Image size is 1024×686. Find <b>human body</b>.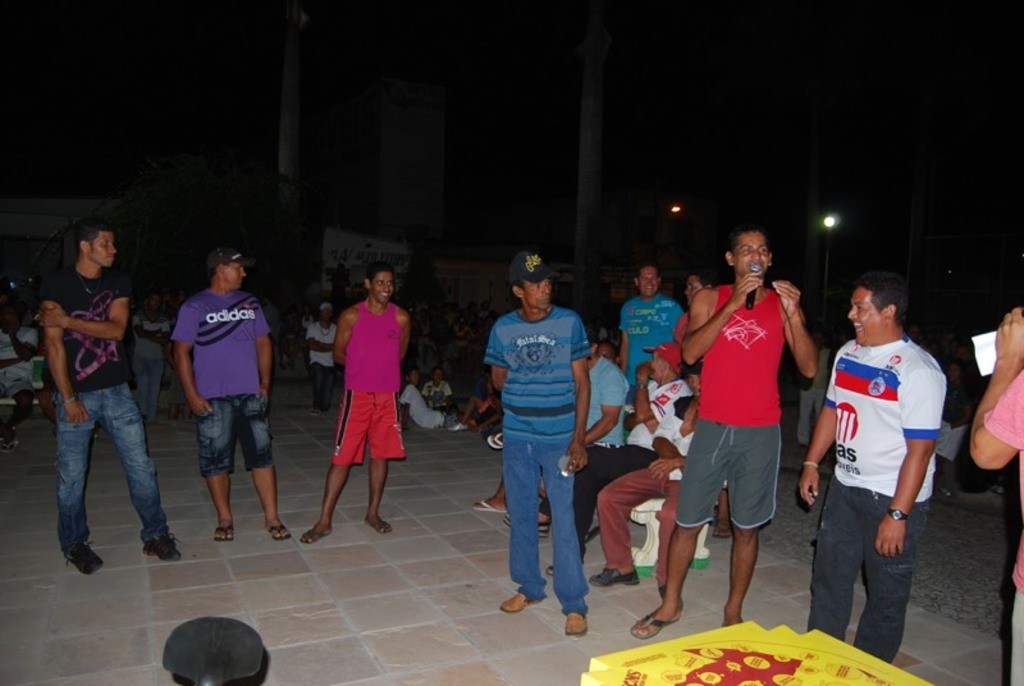
586,395,691,591.
